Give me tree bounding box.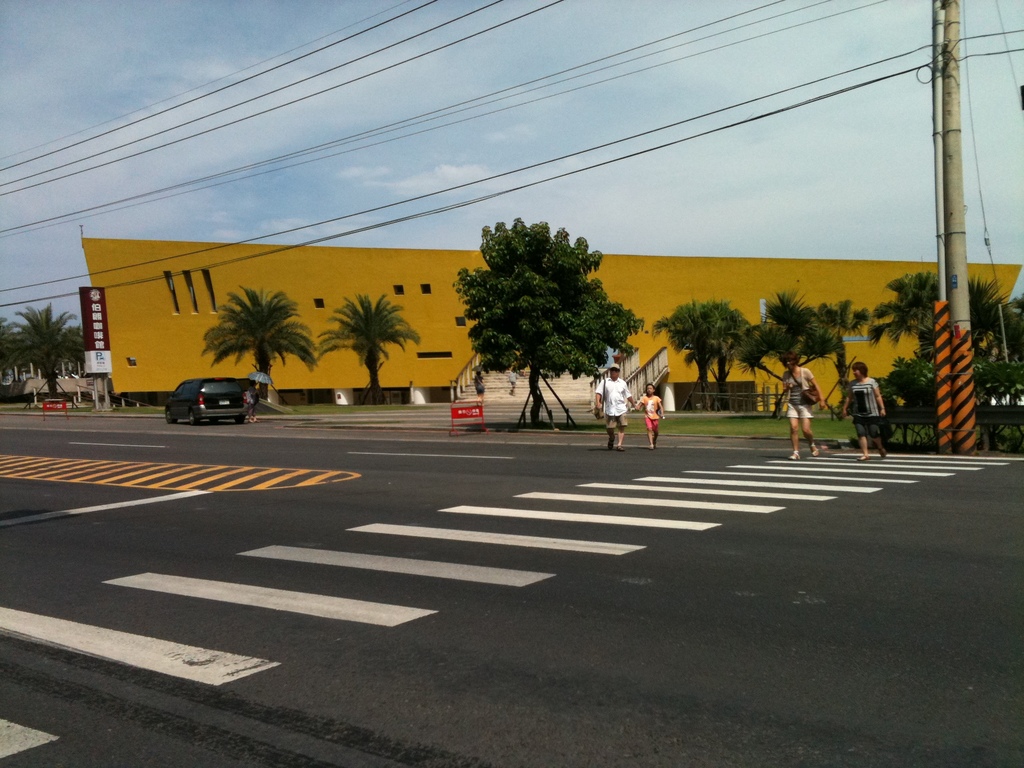
[868, 269, 945, 366].
